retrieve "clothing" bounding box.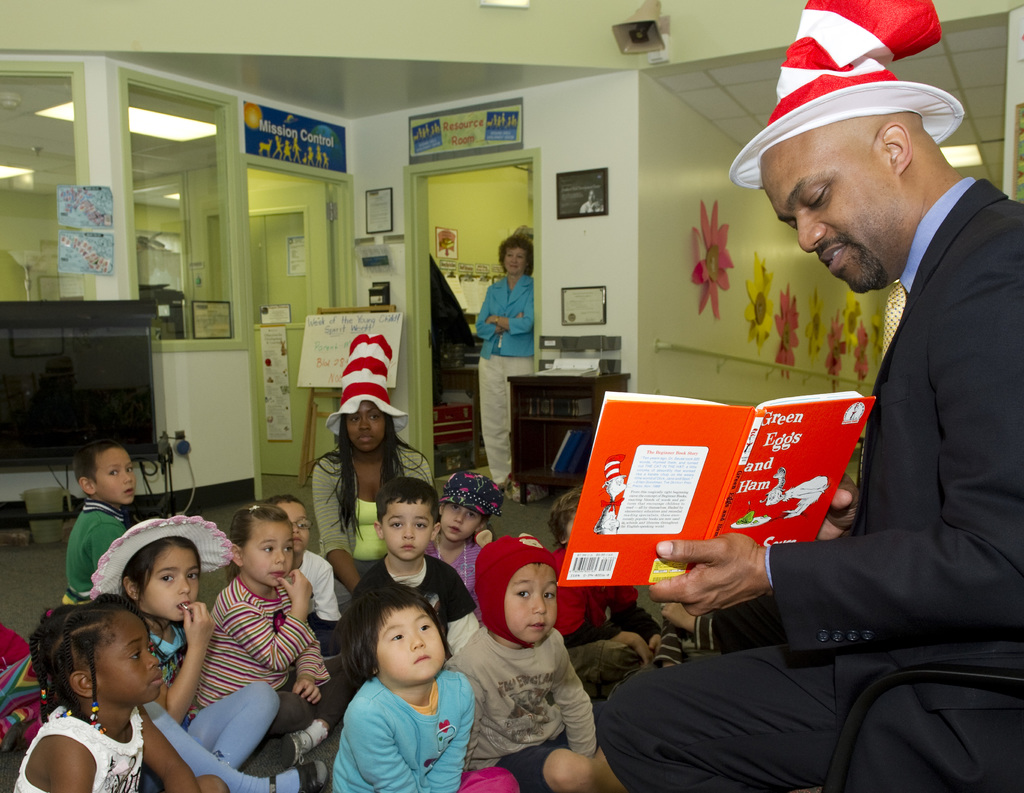
Bounding box: (465, 276, 533, 486).
